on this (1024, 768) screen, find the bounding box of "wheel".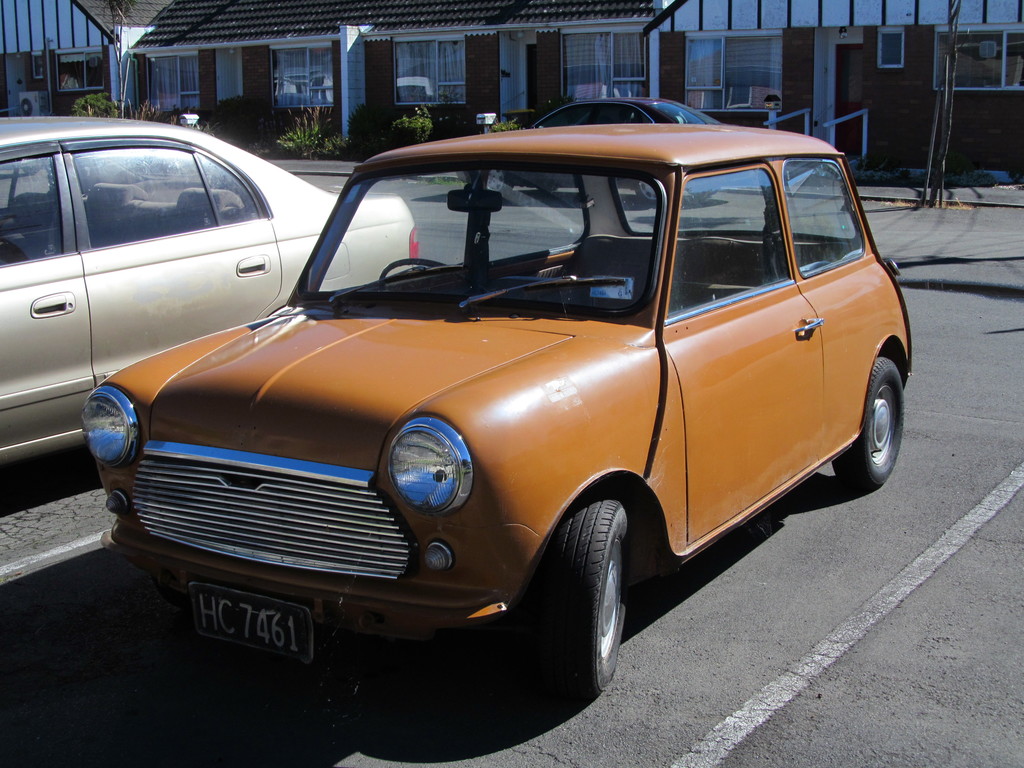
Bounding box: 513:515:641:705.
